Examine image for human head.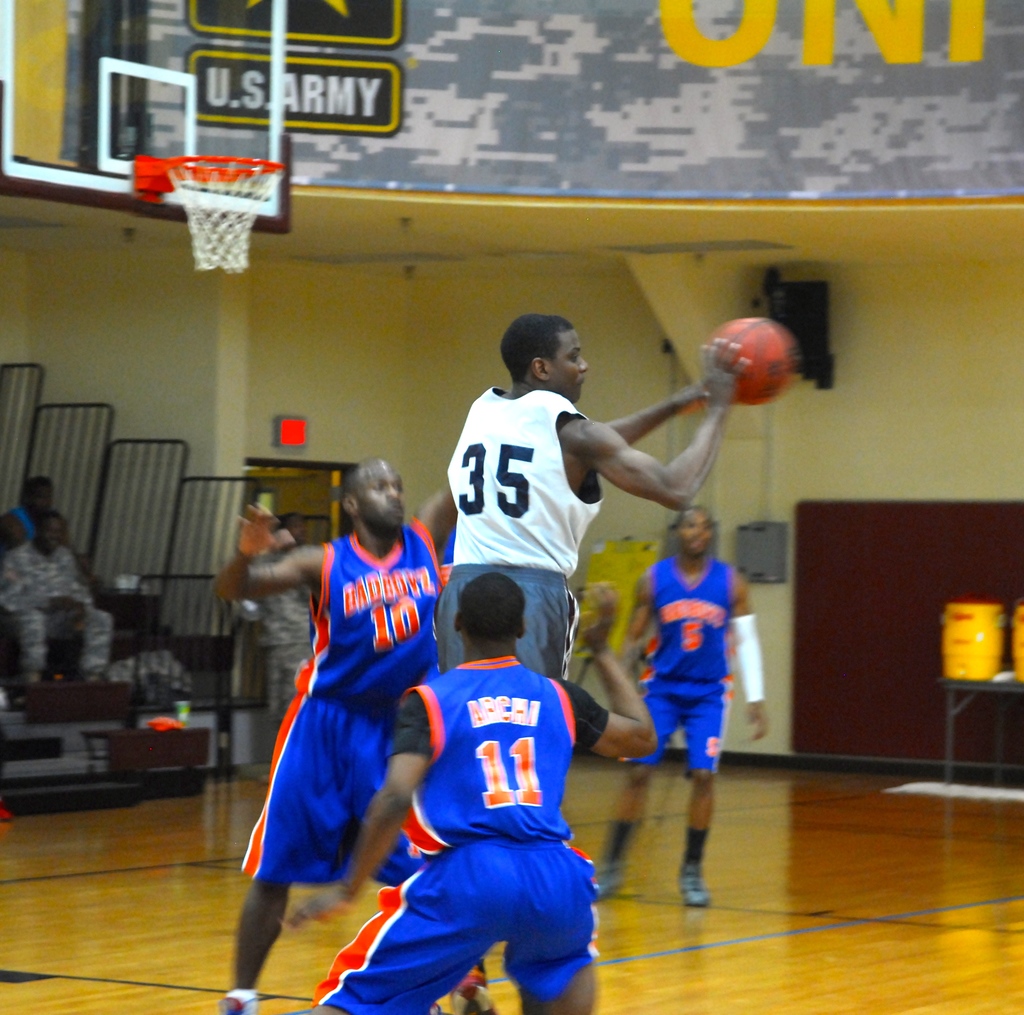
Examination result: 484/312/599/396.
